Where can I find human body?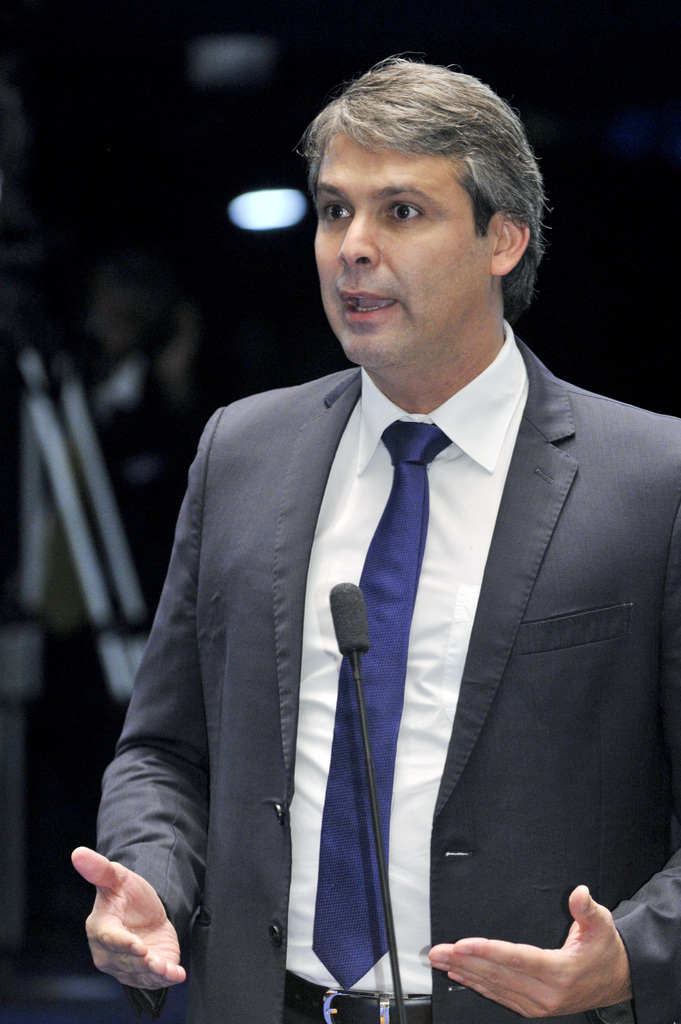
You can find it at (72, 58, 680, 1021).
